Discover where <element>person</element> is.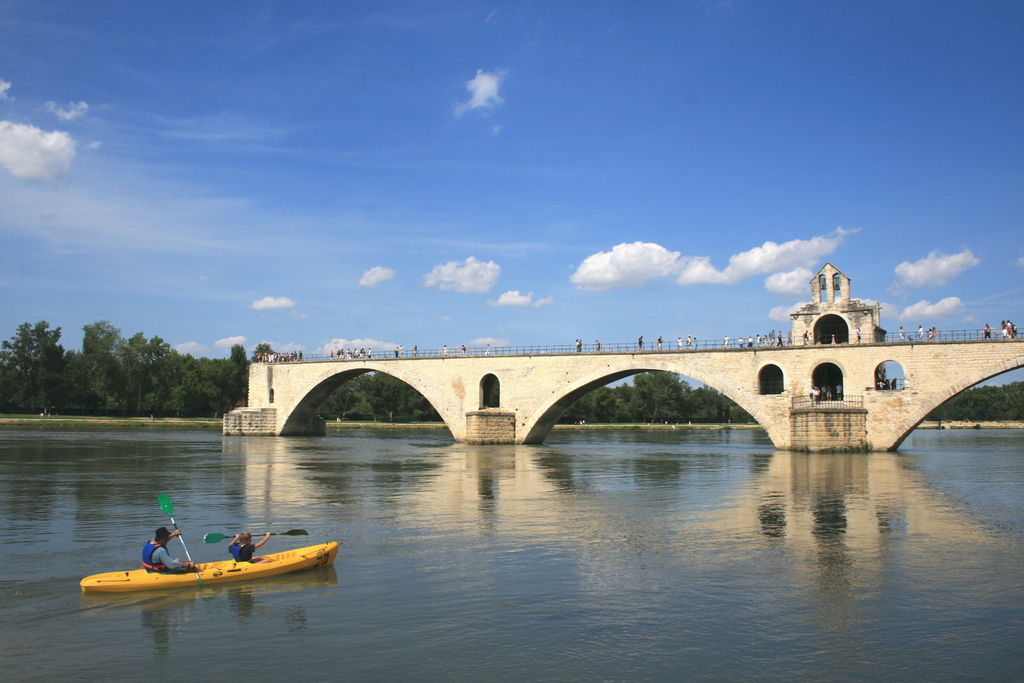
Discovered at 139:529:197:571.
